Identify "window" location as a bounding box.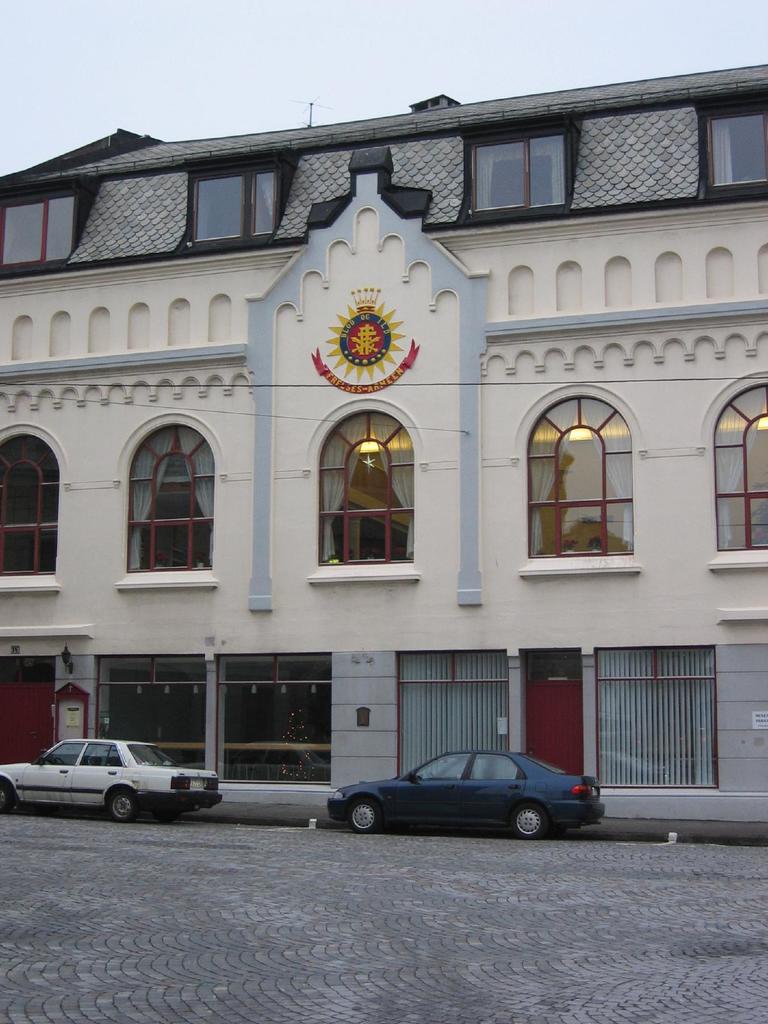
region(188, 168, 284, 247).
